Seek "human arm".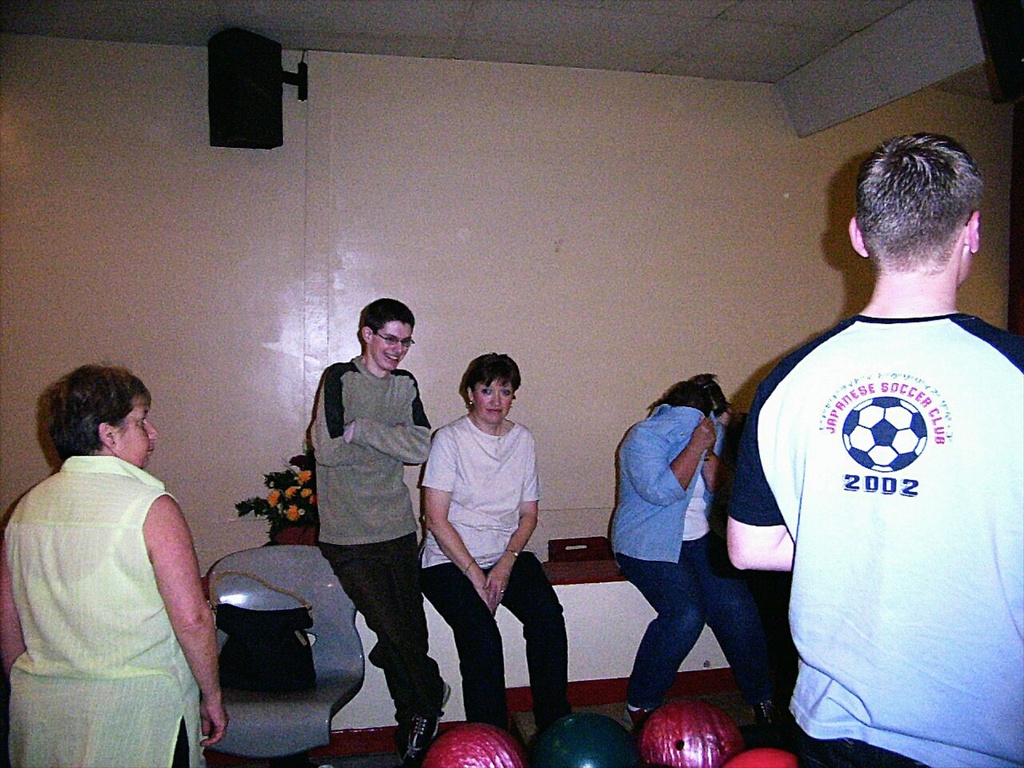
338 369 434 470.
